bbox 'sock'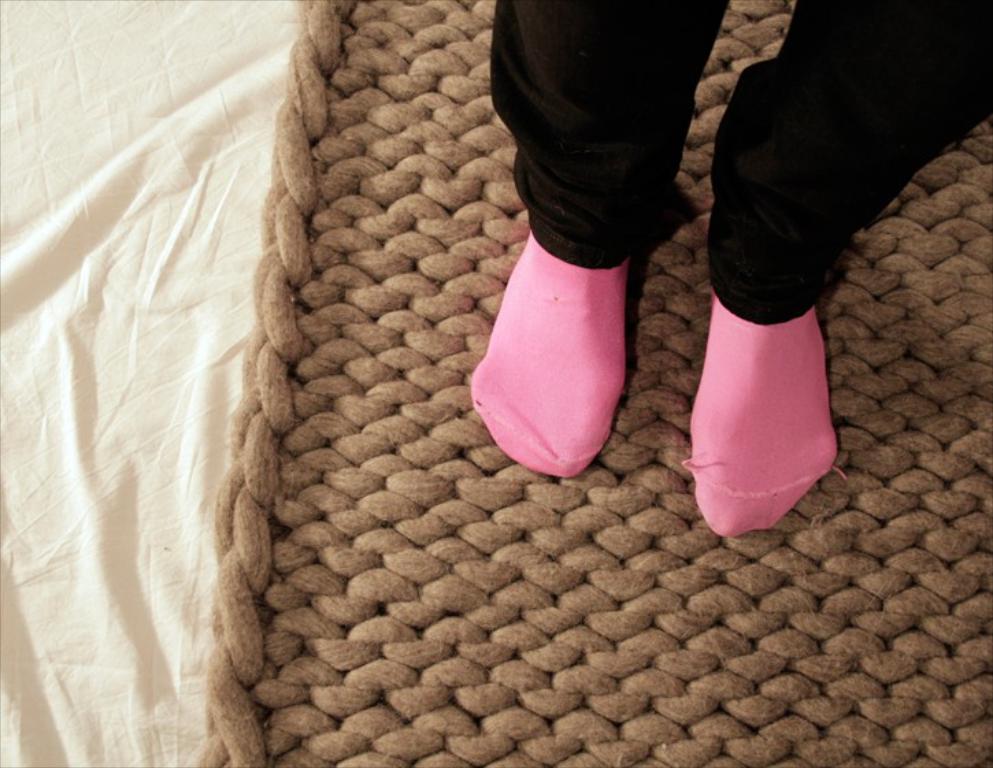
rect(681, 285, 846, 537)
